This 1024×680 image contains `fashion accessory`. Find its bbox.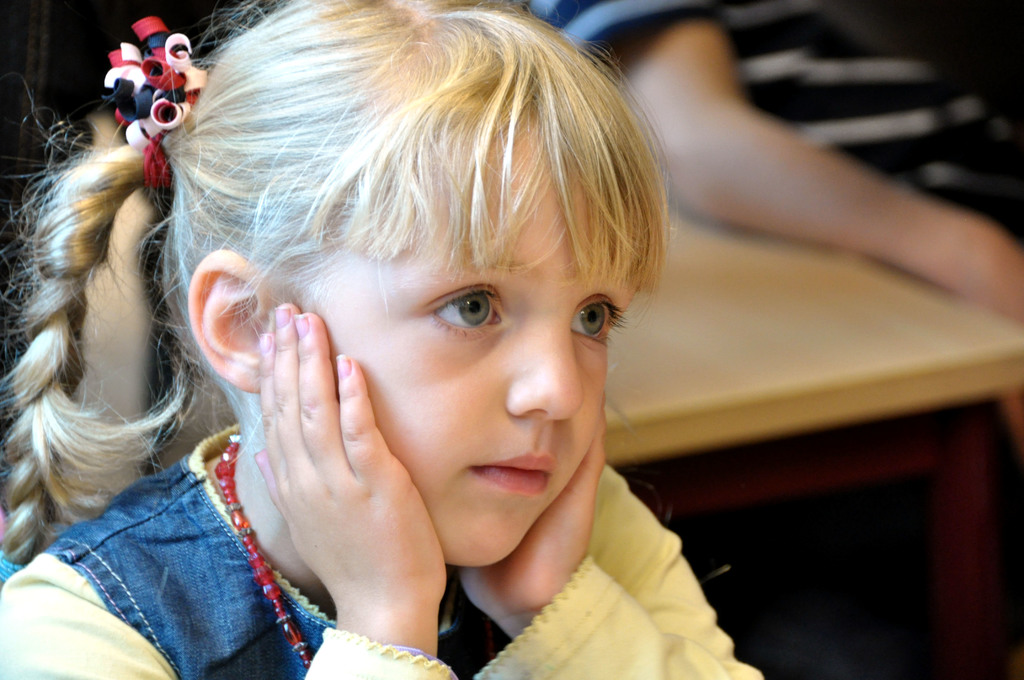
rect(101, 15, 209, 192).
